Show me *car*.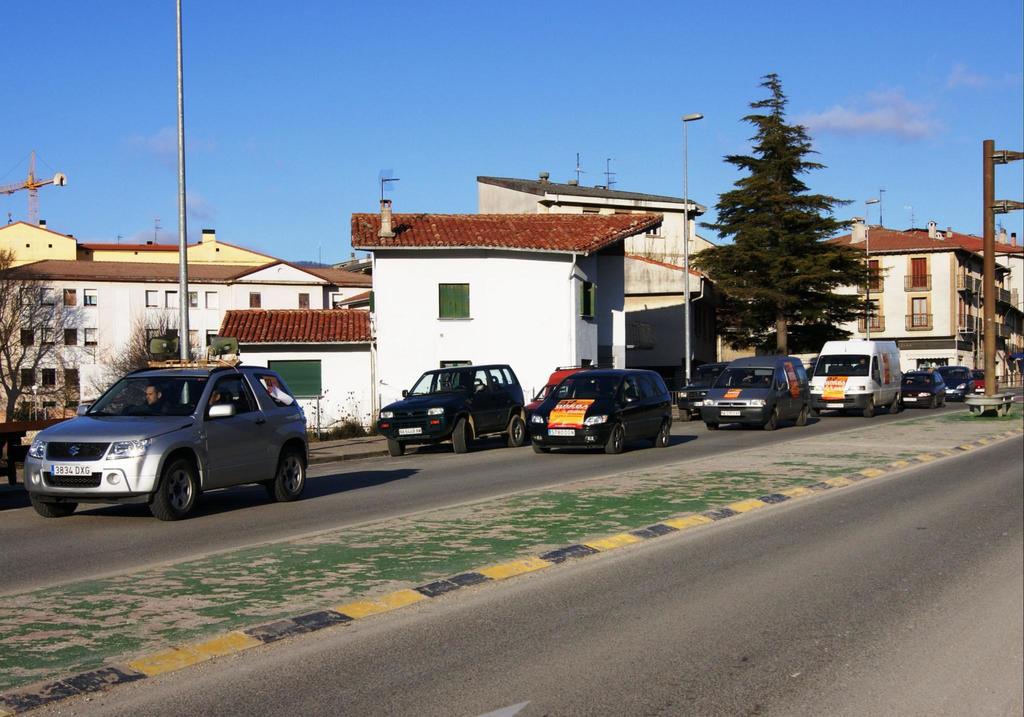
*car* is here: <region>700, 355, 810, 429</region>.
